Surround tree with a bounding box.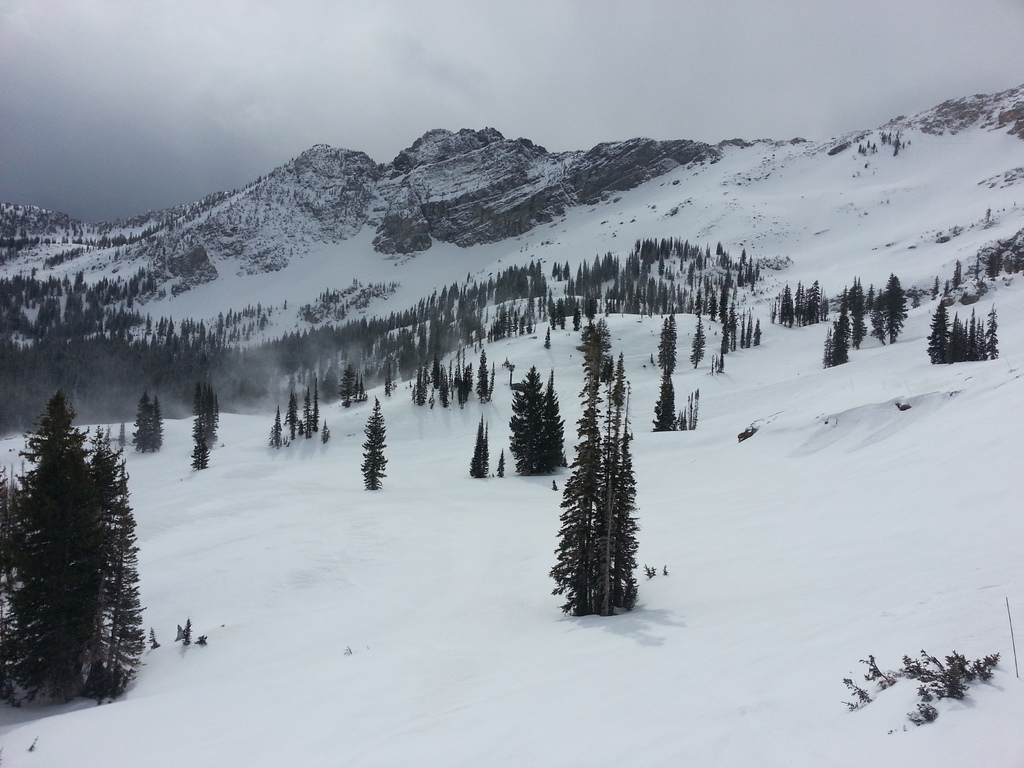
bbox=[499, 444, 512, 479].
